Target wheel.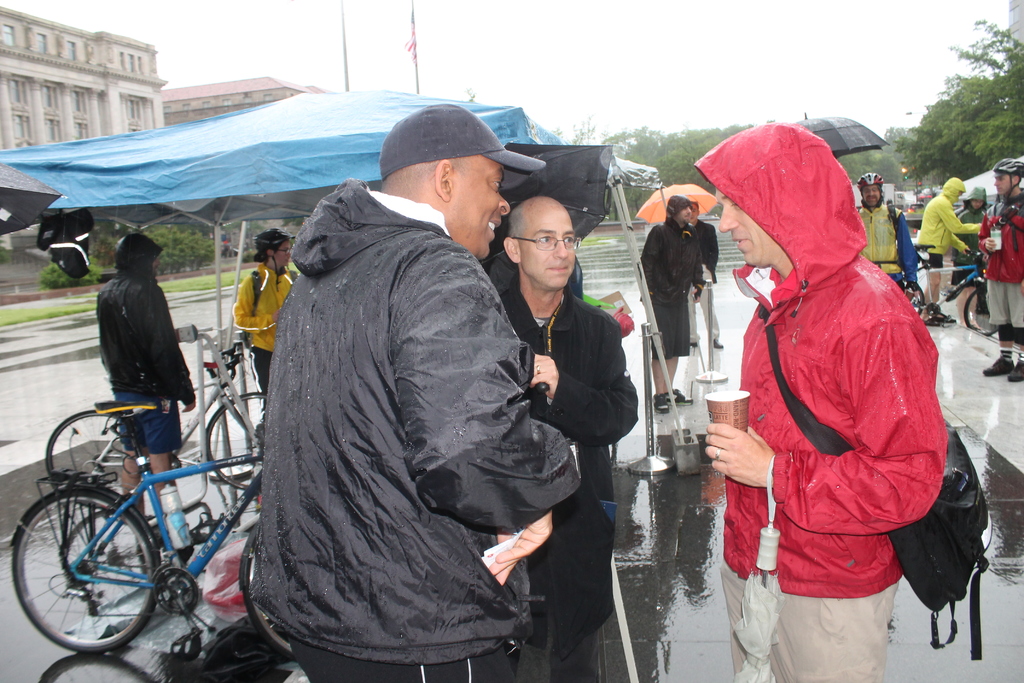
Target region: (965, 288, 997, 345).
